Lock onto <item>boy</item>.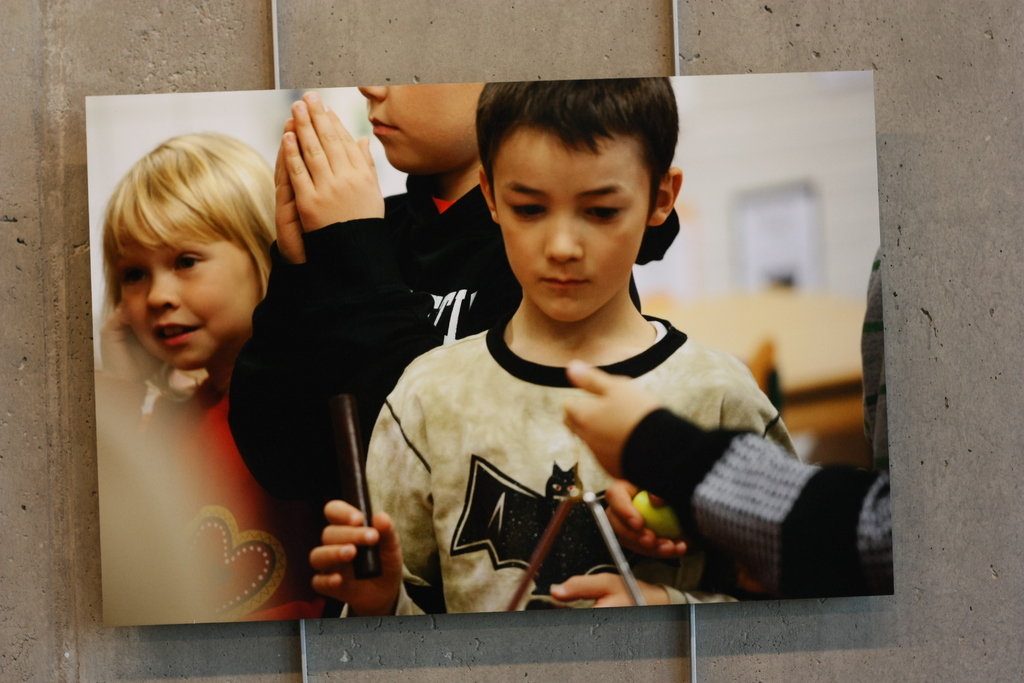
Locked: box(88, 133, 326, 617).
